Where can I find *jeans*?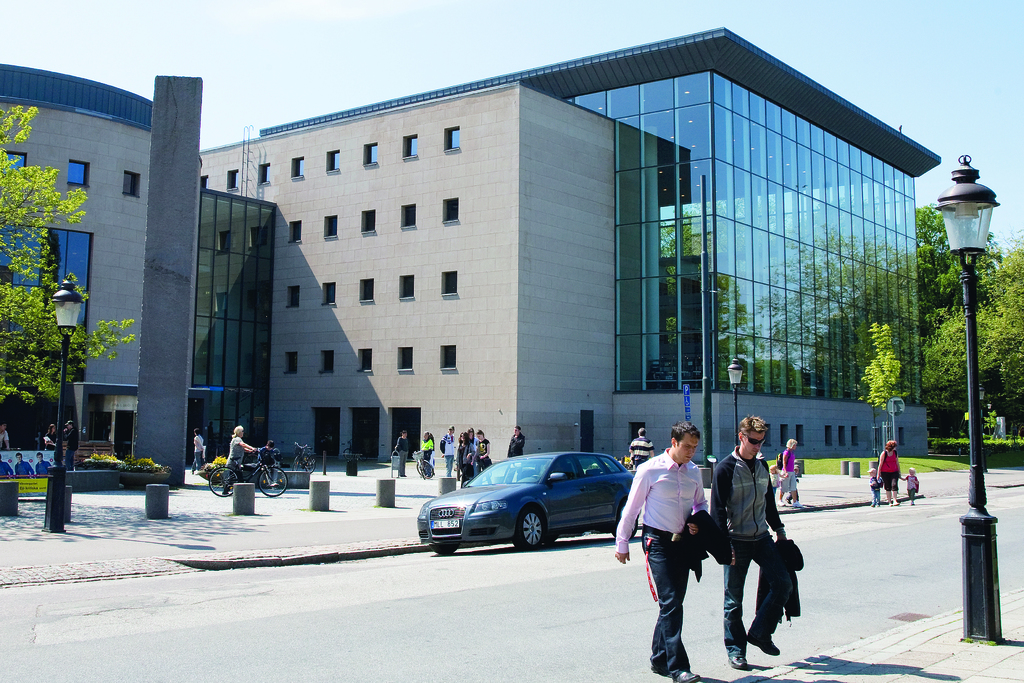
You can find it at bbox=(399, 454, 405, 475).
